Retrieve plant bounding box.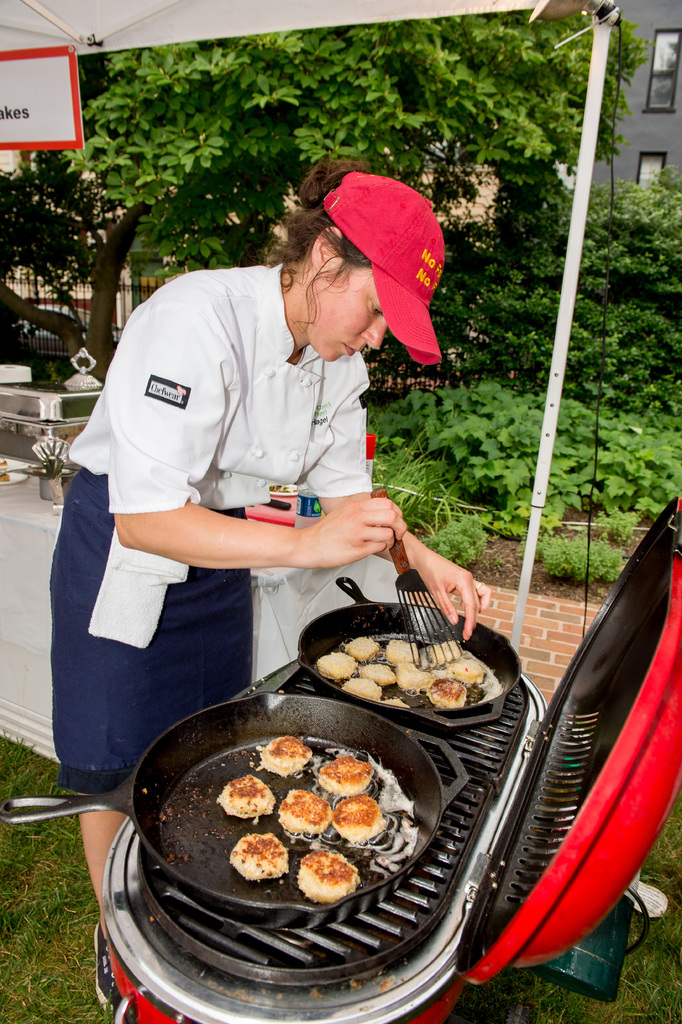
Bounding box: crop(415, 157, 681, 414).
